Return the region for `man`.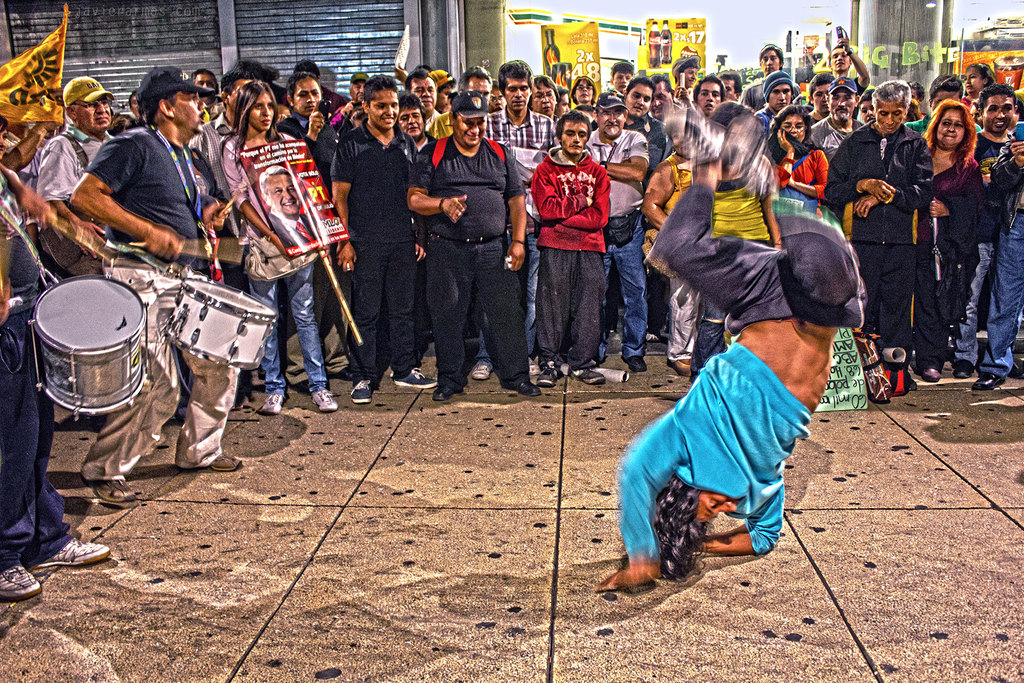
<bbox>907, 72, 982, 135</bbox>.
